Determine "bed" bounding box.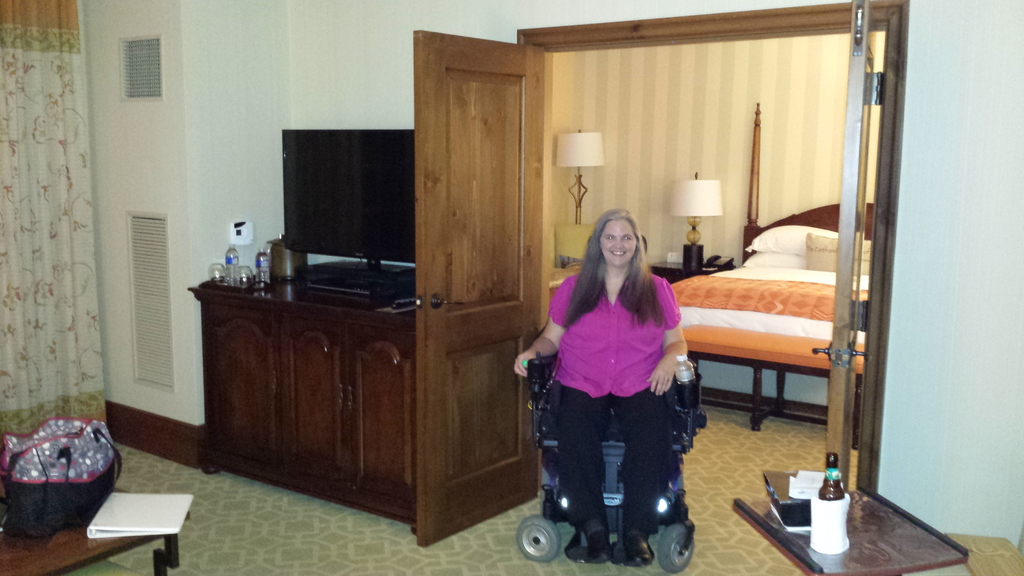
Determined: select_region(671, 97, 876, 434).
